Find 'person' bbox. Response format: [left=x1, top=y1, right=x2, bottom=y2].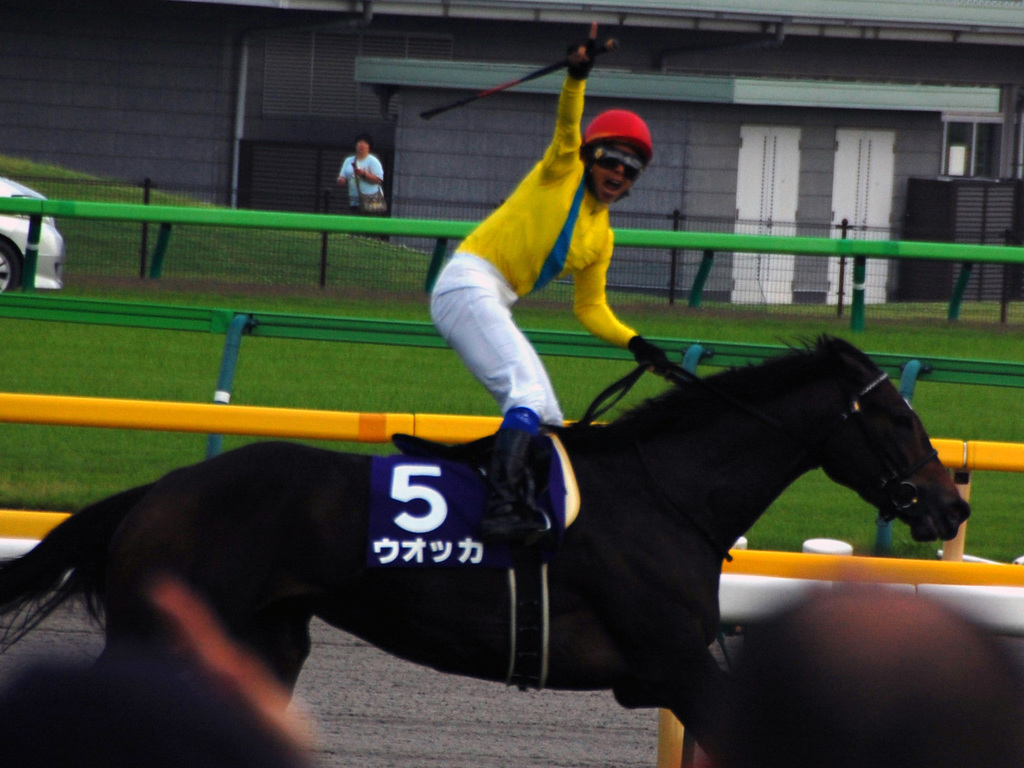
[left=337, top=137, right=390, bottom=232].
